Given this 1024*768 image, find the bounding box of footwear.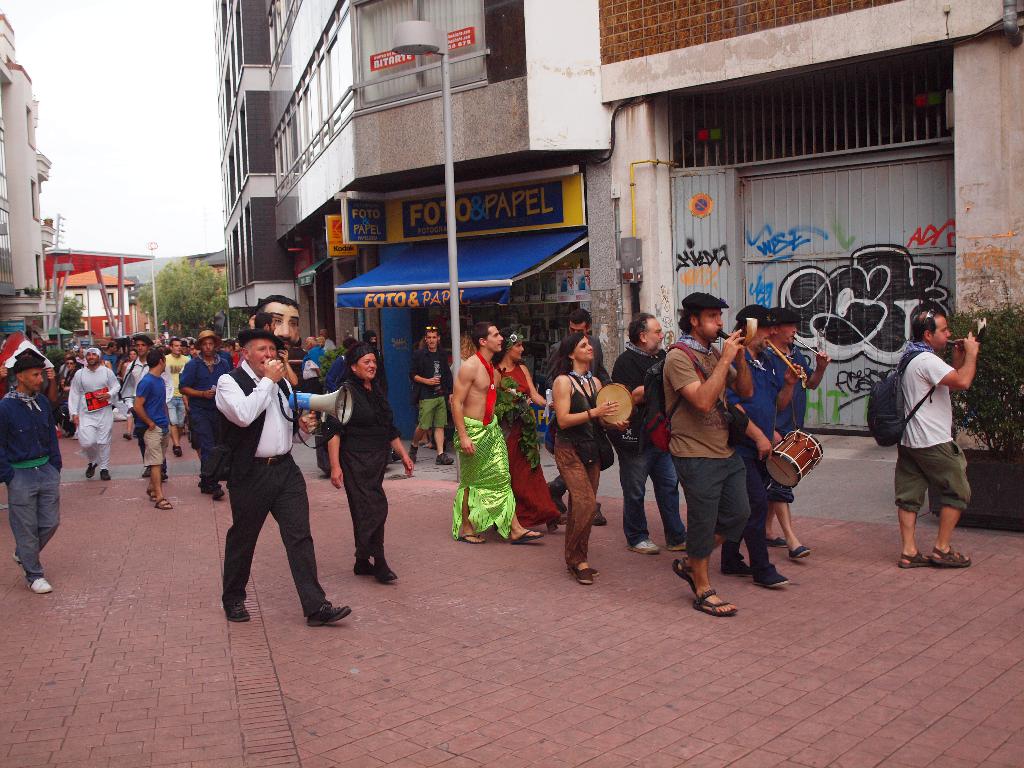
456 532 483 545.
